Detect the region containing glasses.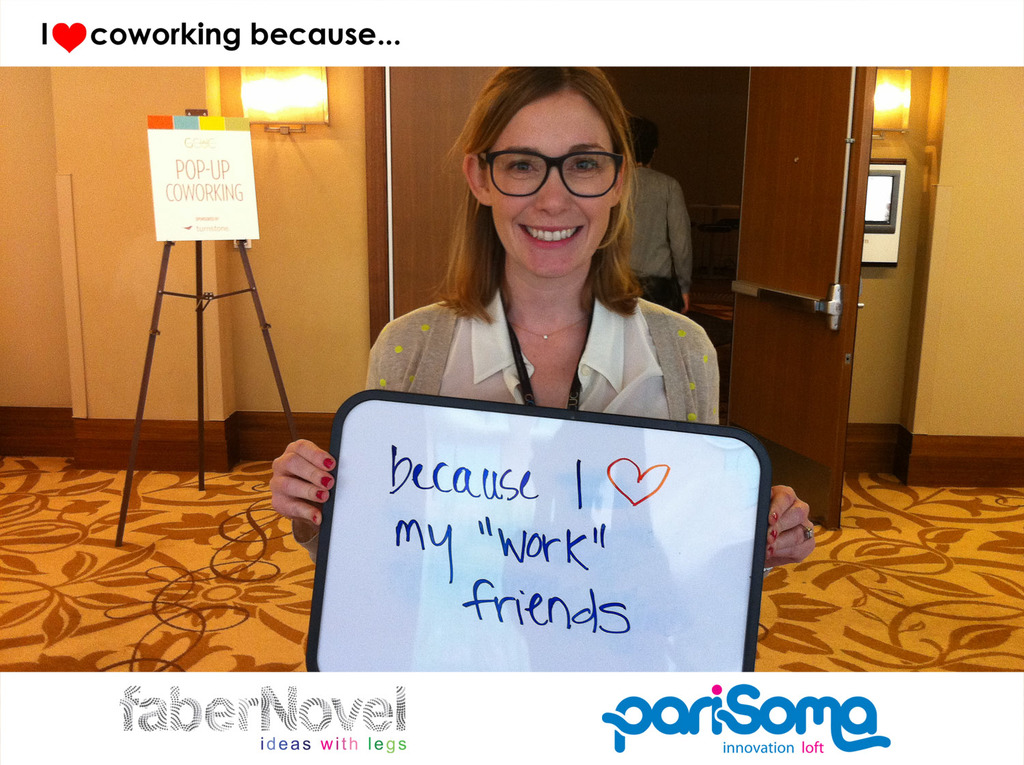
x1=480 y1=150 x2=625 y2=195.
